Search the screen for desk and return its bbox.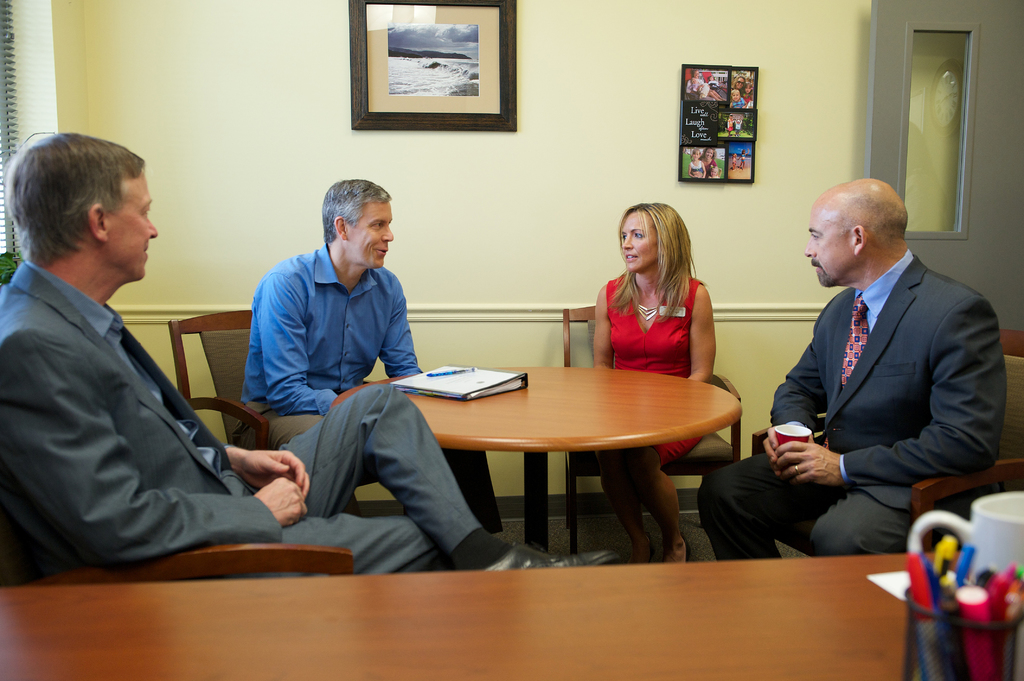
Found: 0/544/1023/680.
